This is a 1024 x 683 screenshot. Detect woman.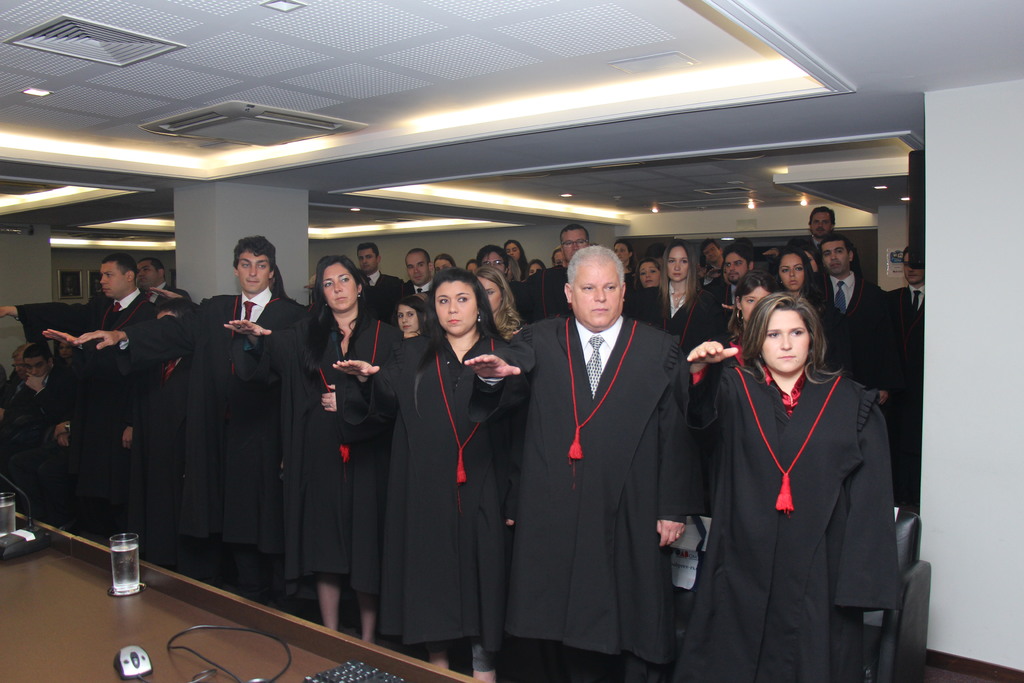
bbox=[475, 268, 522, 327].
